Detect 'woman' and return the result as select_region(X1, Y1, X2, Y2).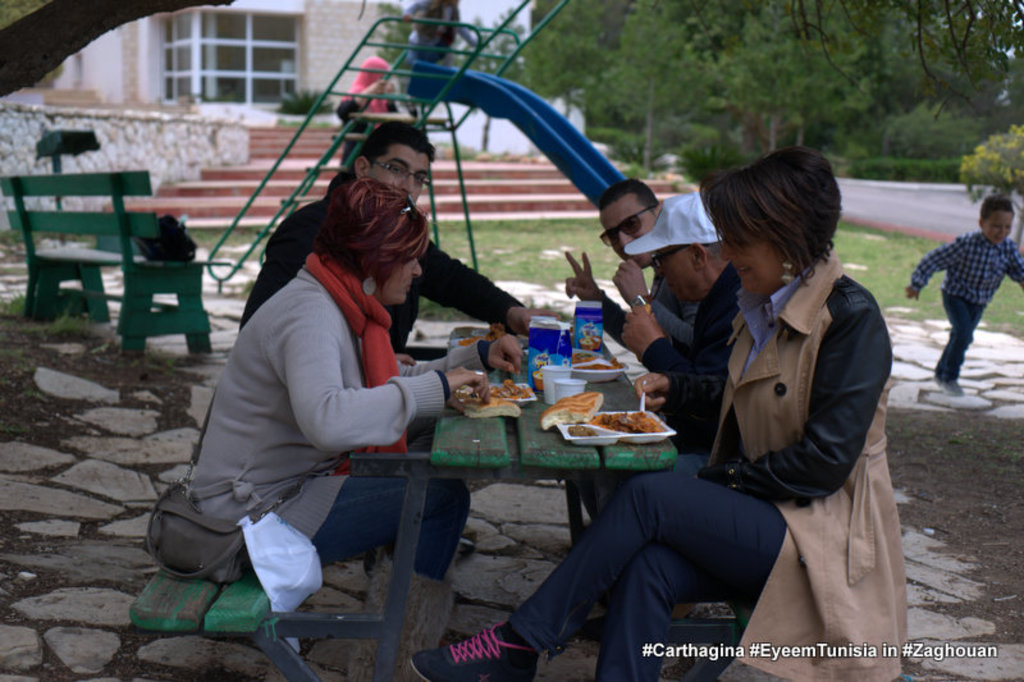
select_region(186, 175, 493, 681).
